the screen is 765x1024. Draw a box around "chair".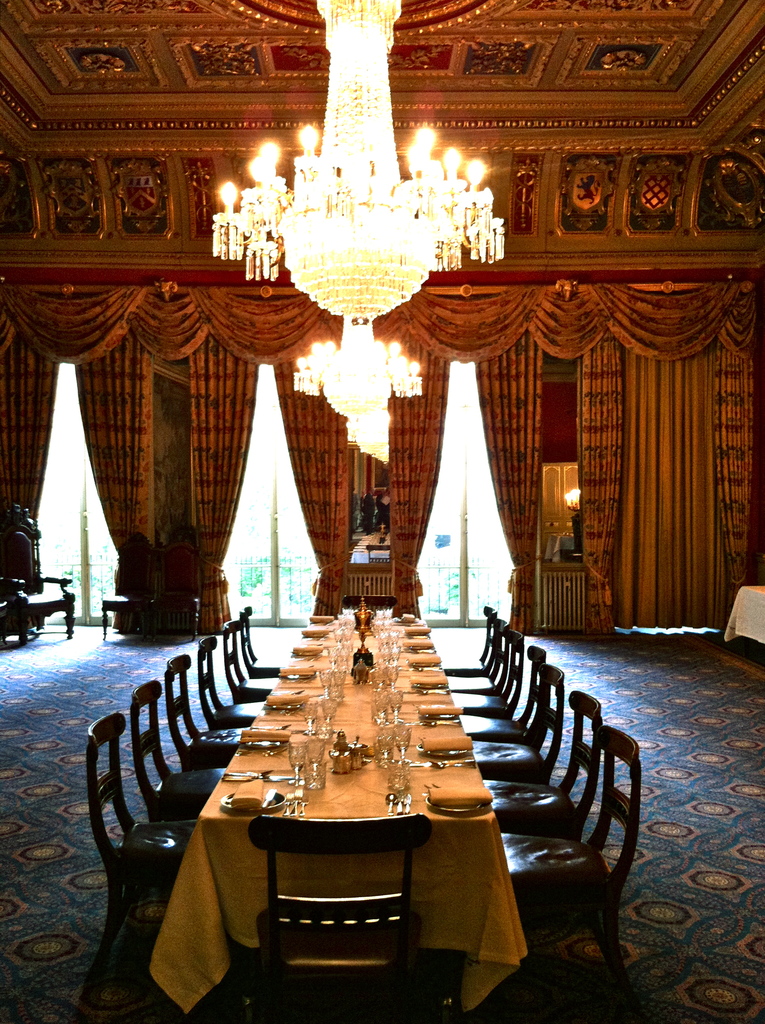
Rect(95, 534, 156, 646).
